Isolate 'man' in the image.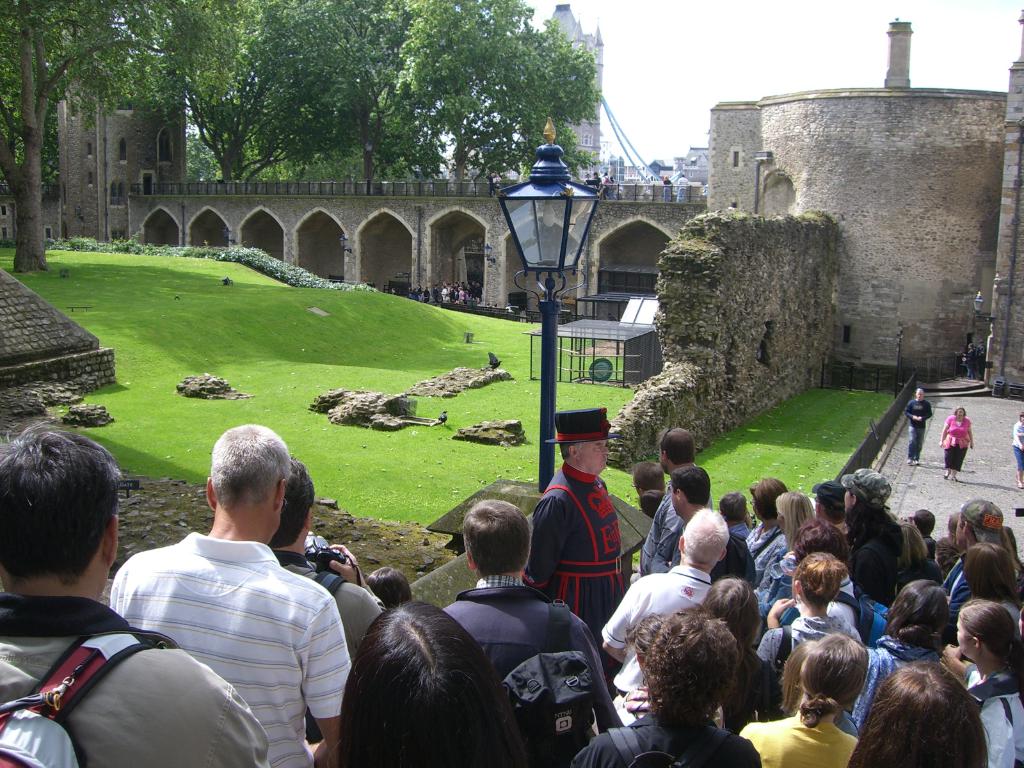
Isolated region: [657,455,764,591].
